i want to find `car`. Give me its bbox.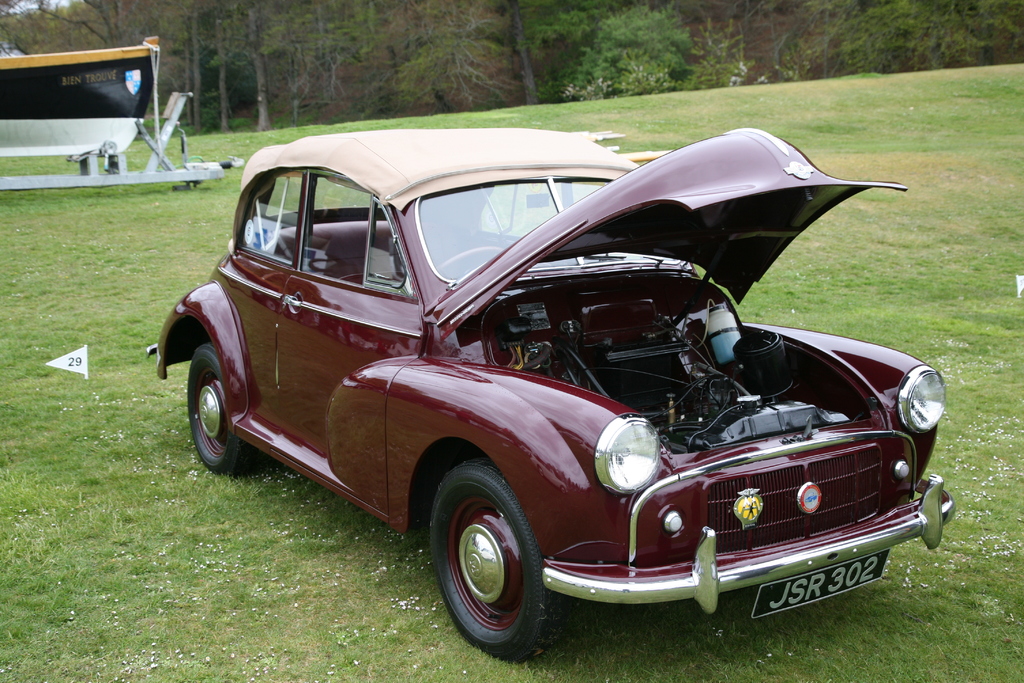
(140,125,963,663).
